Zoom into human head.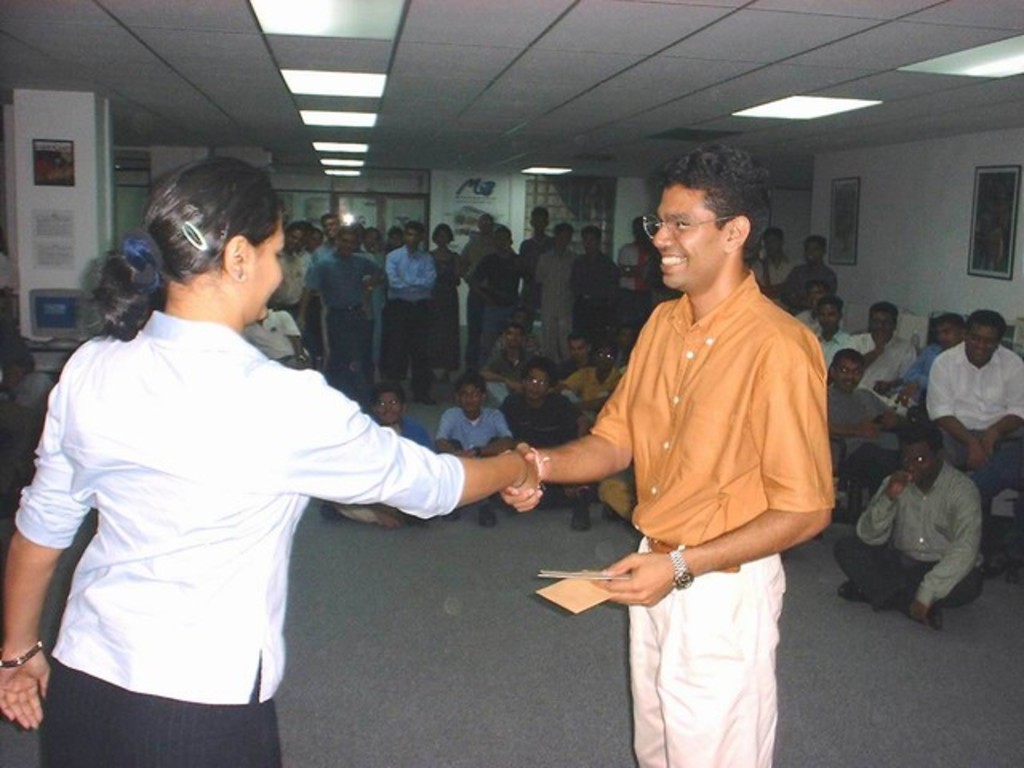
Zoom target: [x1=566, y1=326, x2=592, y2=366].
